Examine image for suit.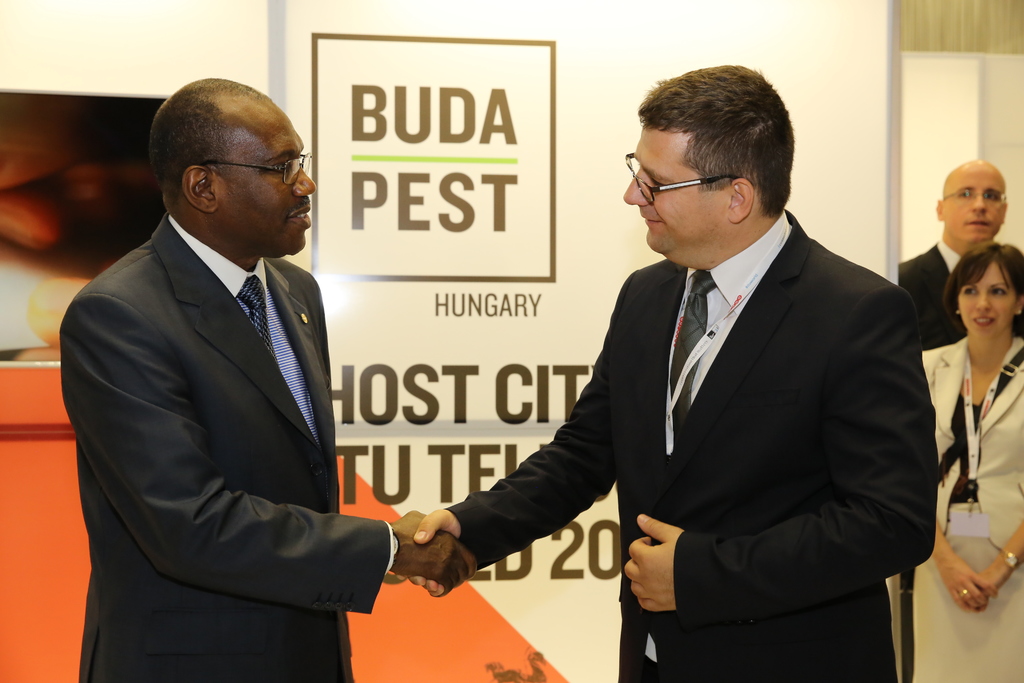
Examination result: 893/236/1023/592.
